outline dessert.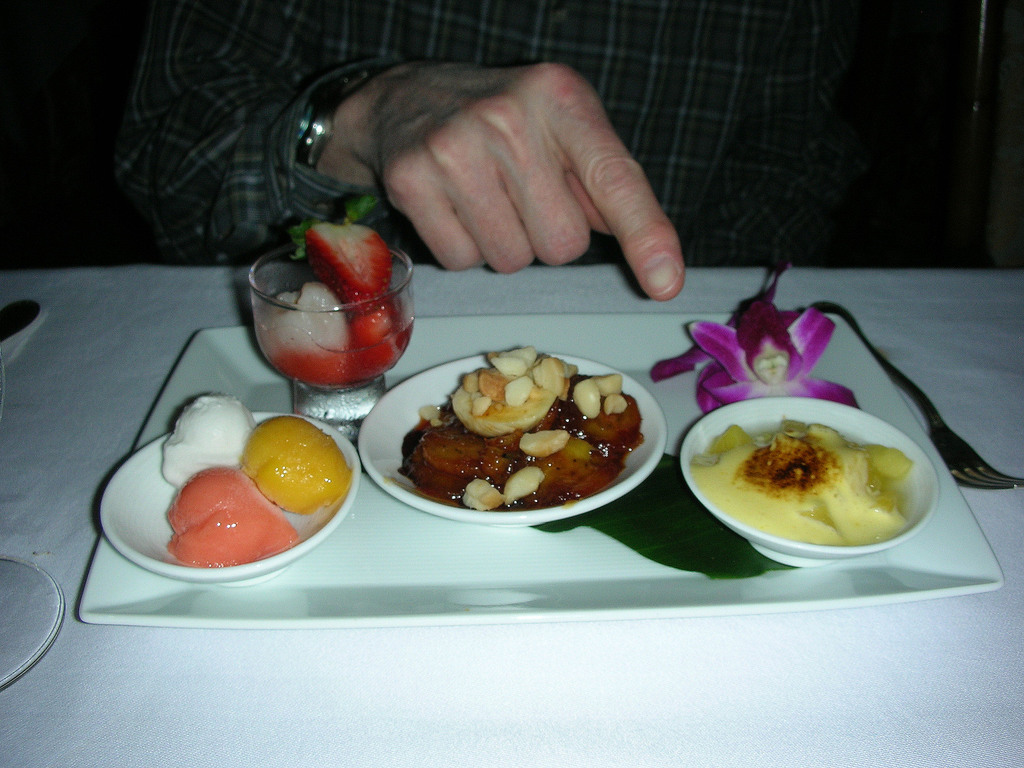
Outline: {"left": 694, "top": 417, "right": 916, "bottom": 550}.
